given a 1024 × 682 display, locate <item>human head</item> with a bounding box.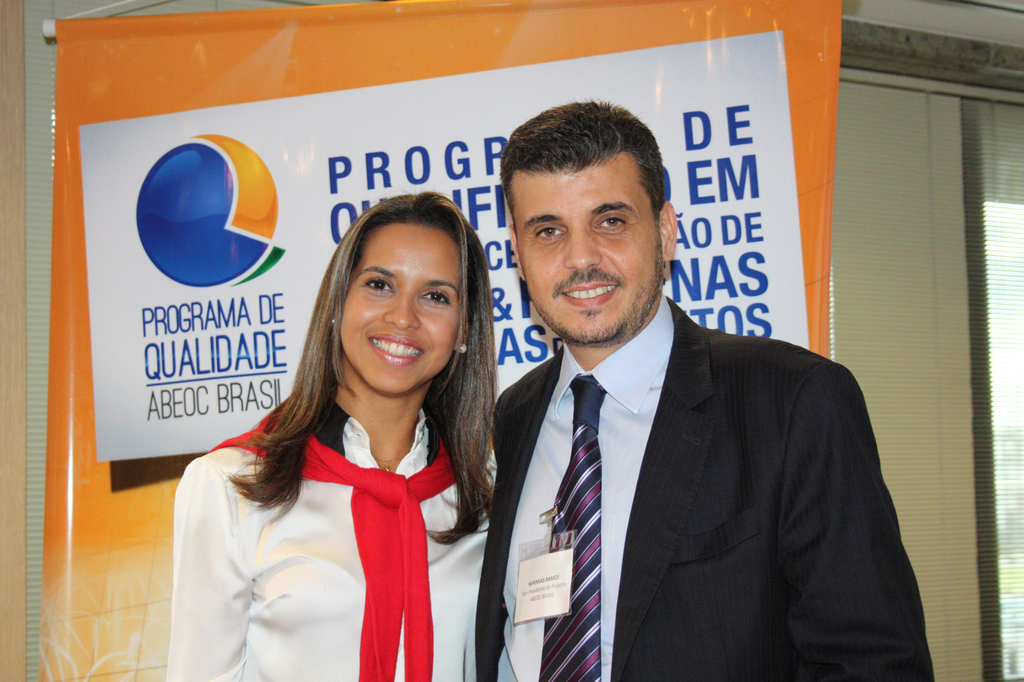
Located: 492,100,681,351.
